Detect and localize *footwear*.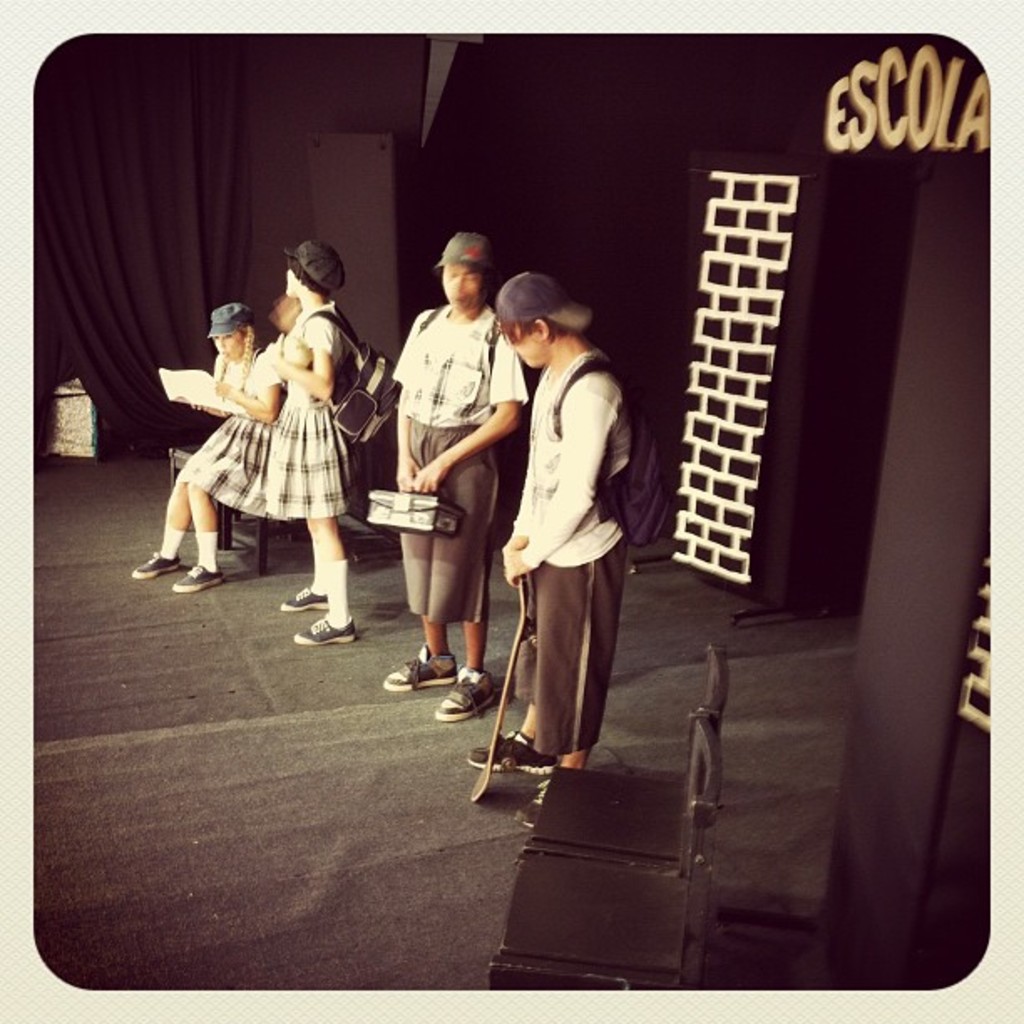
Localized at <region>283, 584, 336, 614</region>.
